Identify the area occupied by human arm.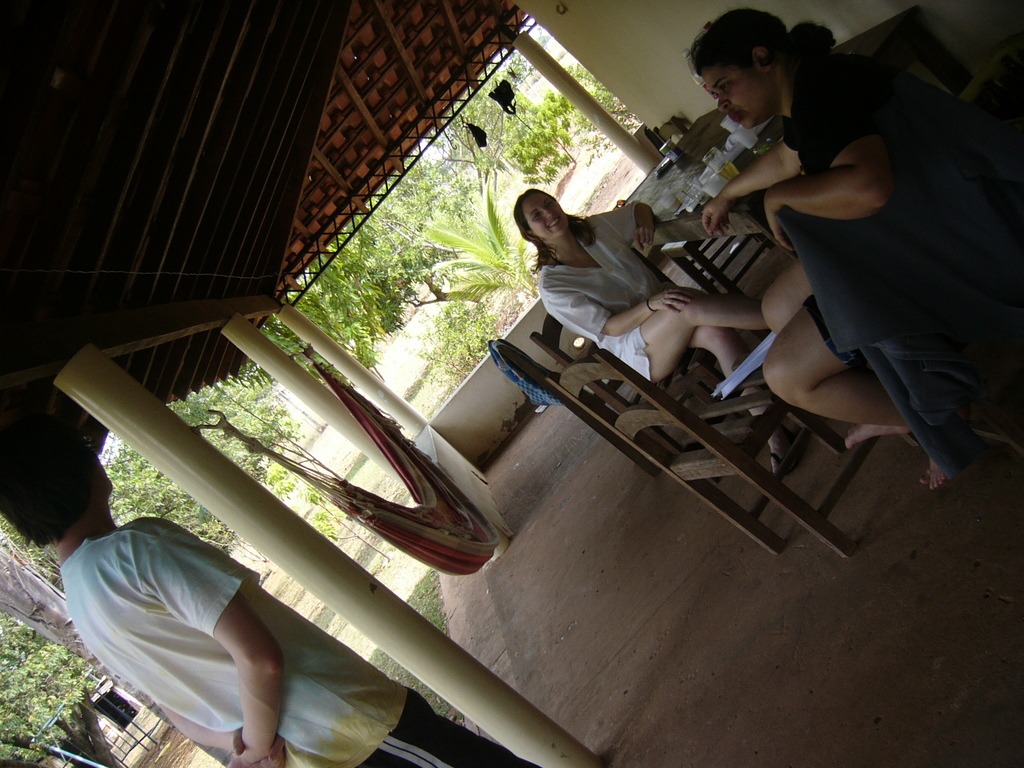
Area: pyautogui.locateOnScreen(737, 93, 918, 269).
